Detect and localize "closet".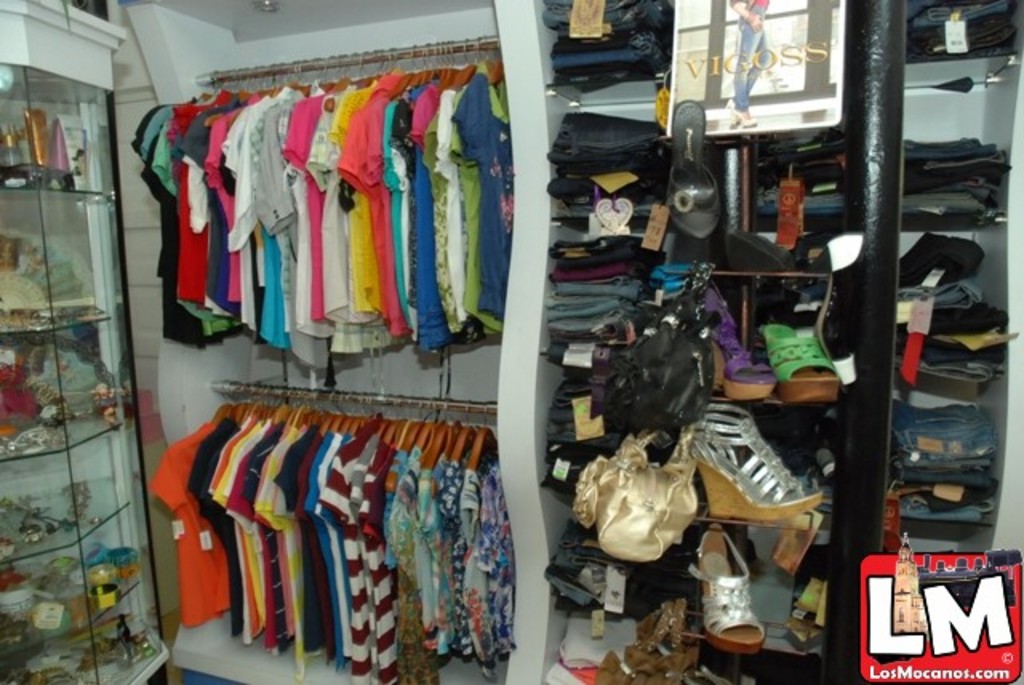
Localized at 146, 381, 520, 683.
